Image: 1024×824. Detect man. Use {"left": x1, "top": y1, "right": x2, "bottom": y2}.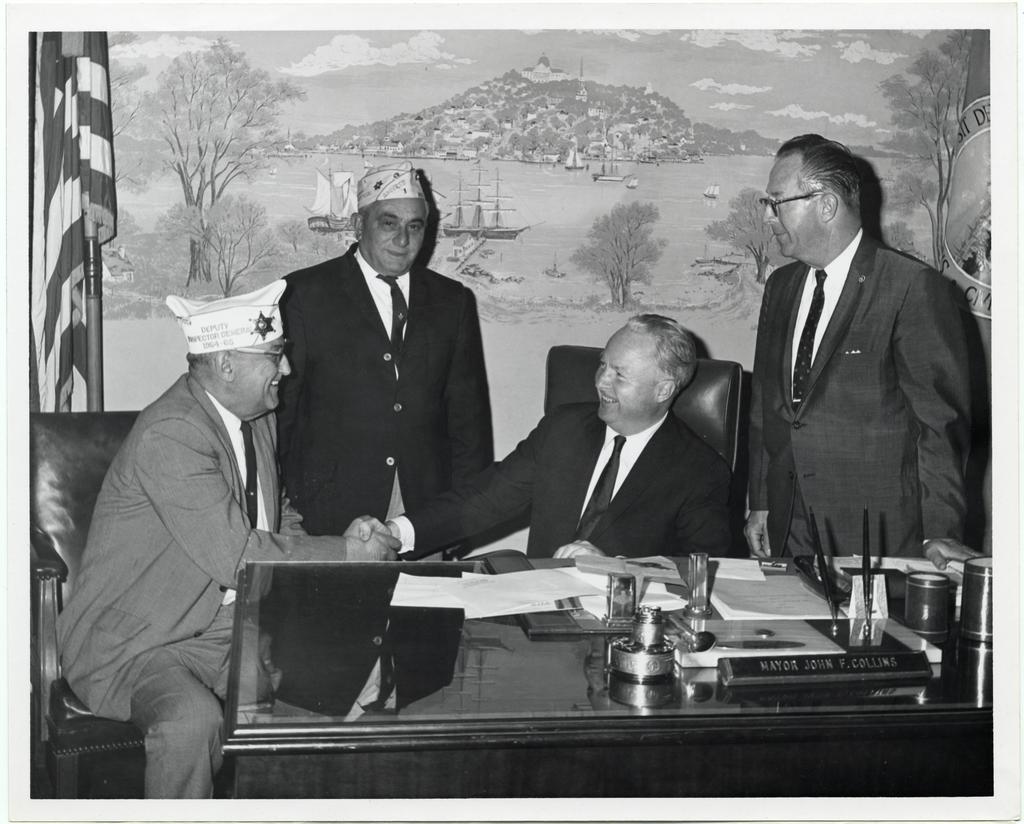
{"left": 744, "top": 133, "right": 980, "bottom": 553}.
